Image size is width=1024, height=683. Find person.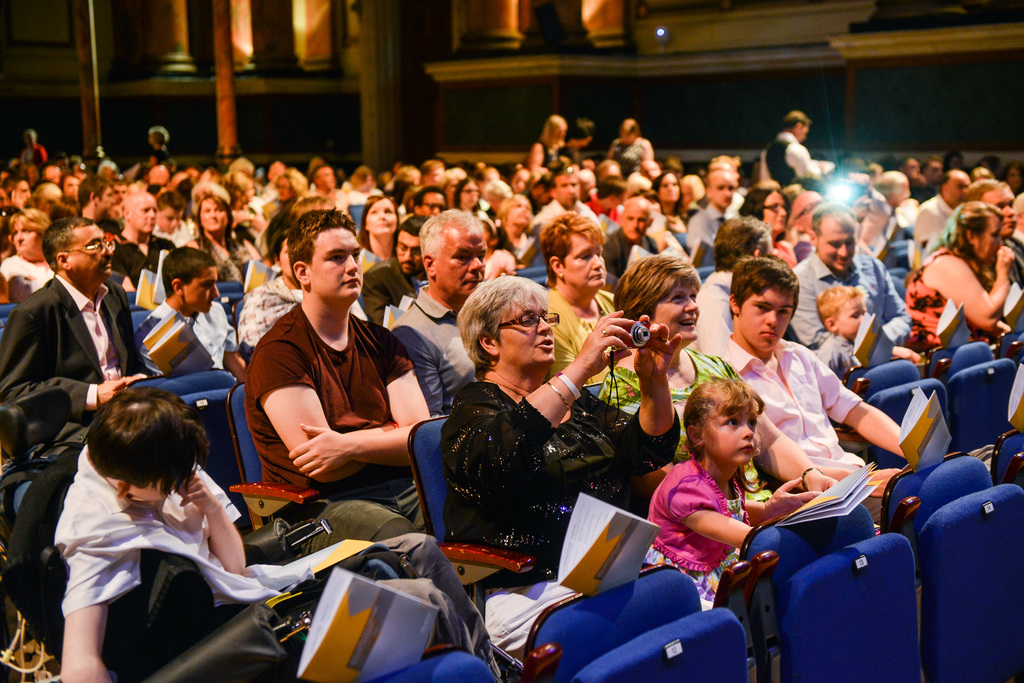
167,174,186,190.
